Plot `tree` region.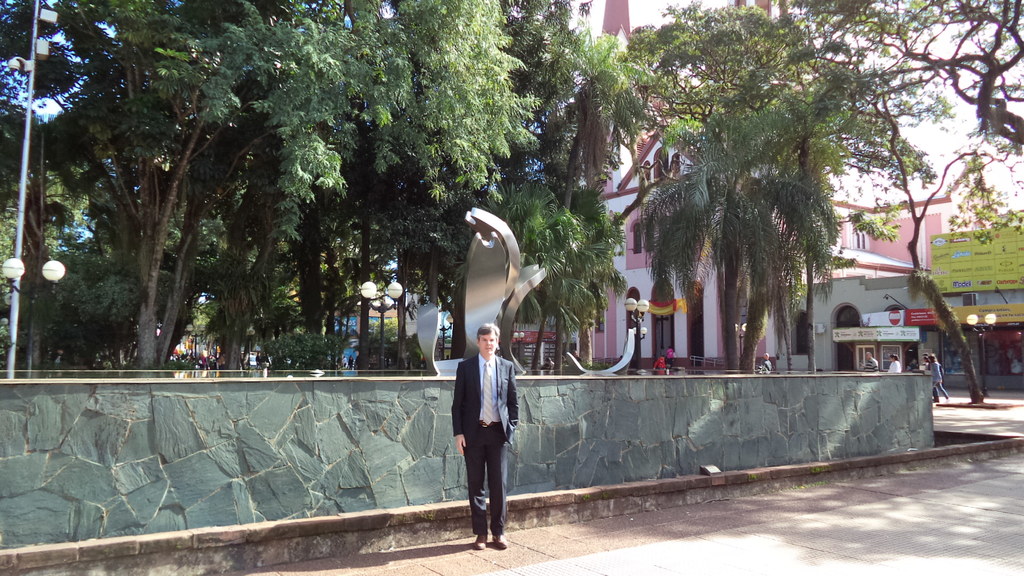
Plotted at (680, 0, 1023, 402).
